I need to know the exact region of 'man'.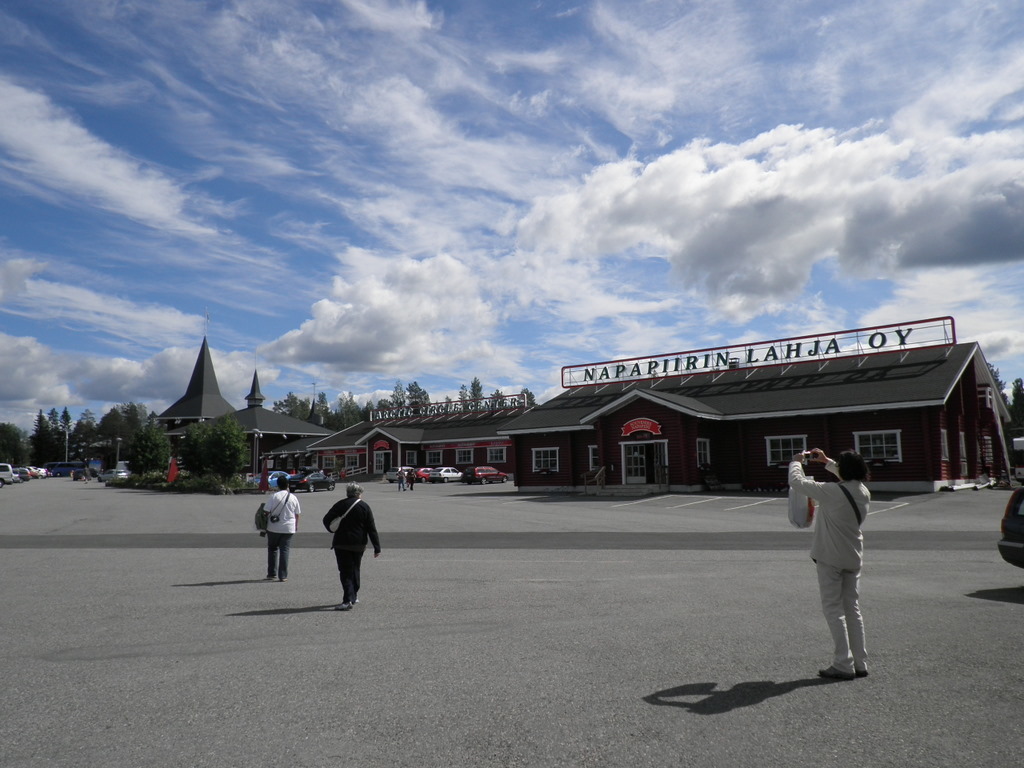
Region: pyautogui.locateOnScreen(259, 475, 303, 580).
